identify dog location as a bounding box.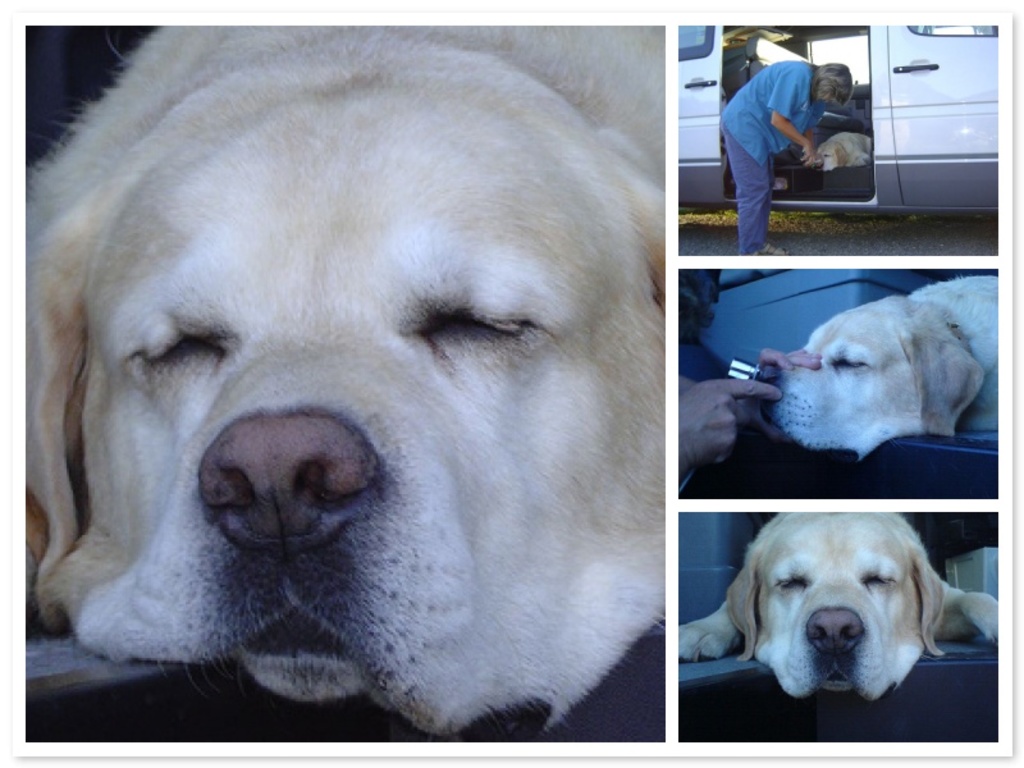
region(817, 131, 873, 168).
